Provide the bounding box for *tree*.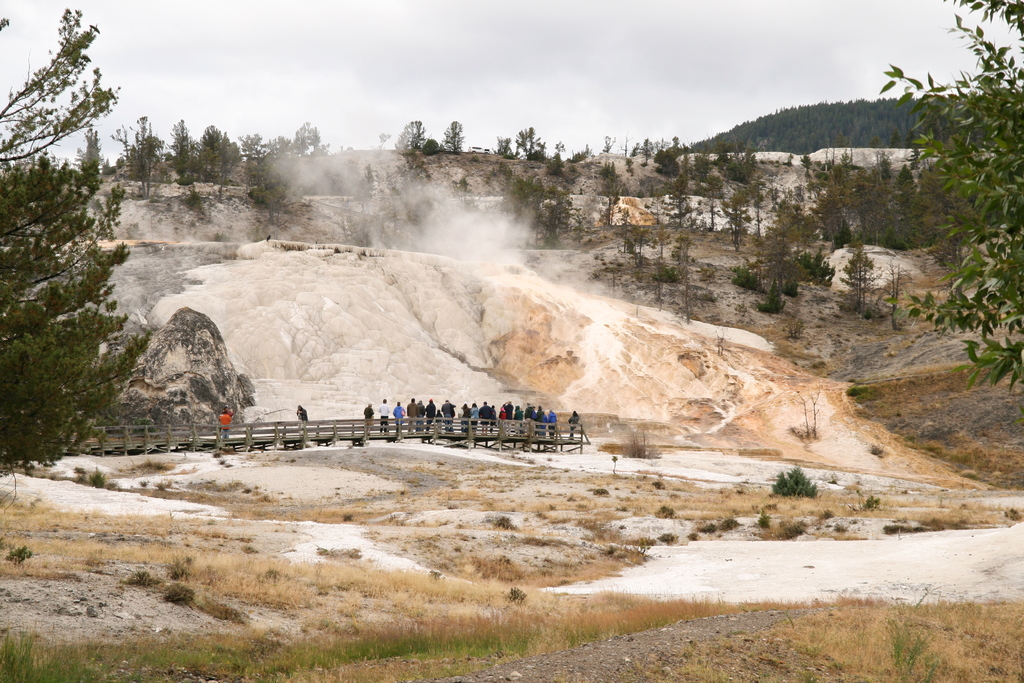
[666,136,691,152].
